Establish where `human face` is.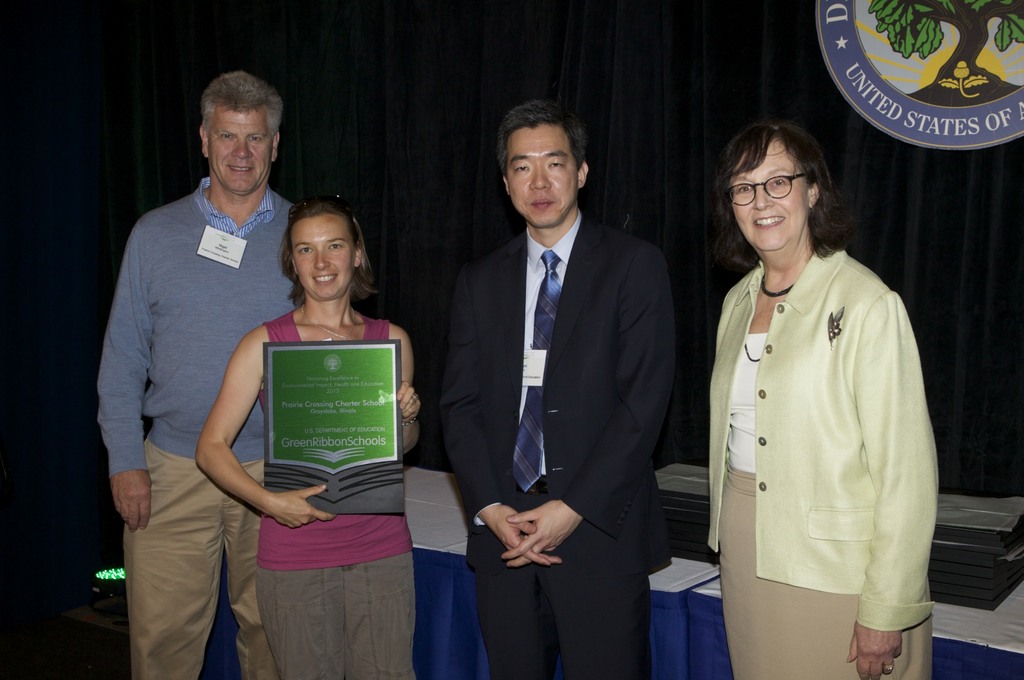
Established at 507/125/579/226.
